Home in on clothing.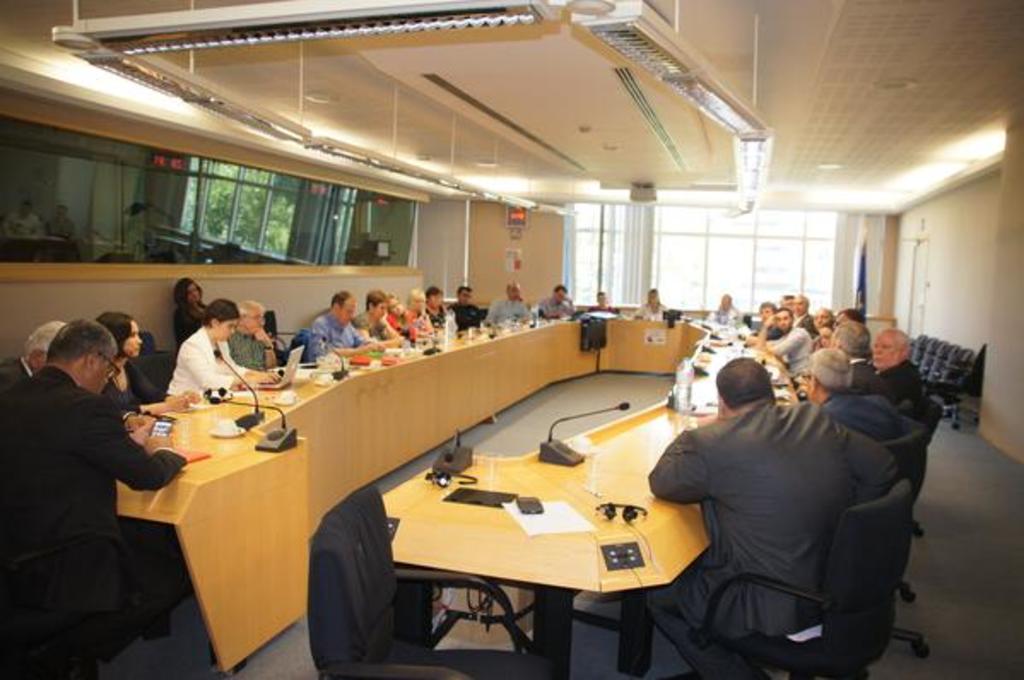
Homed in at (407, 316, 431, 335).
